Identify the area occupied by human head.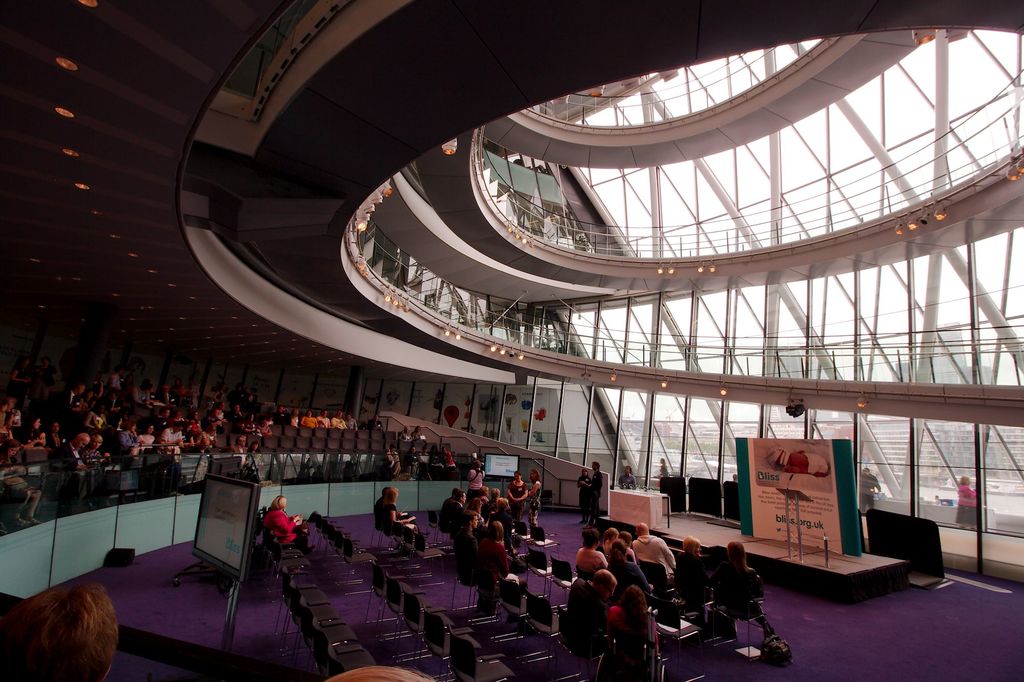
Area: BBox(374, 413, 378, 420).
